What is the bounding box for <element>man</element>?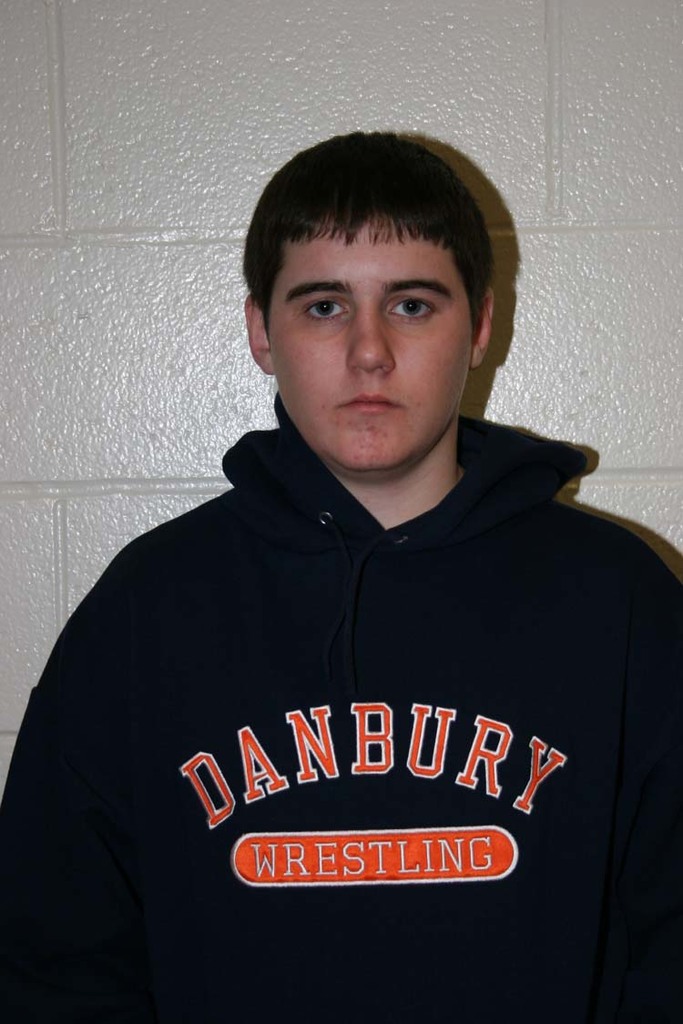
36 59 640 1023.
